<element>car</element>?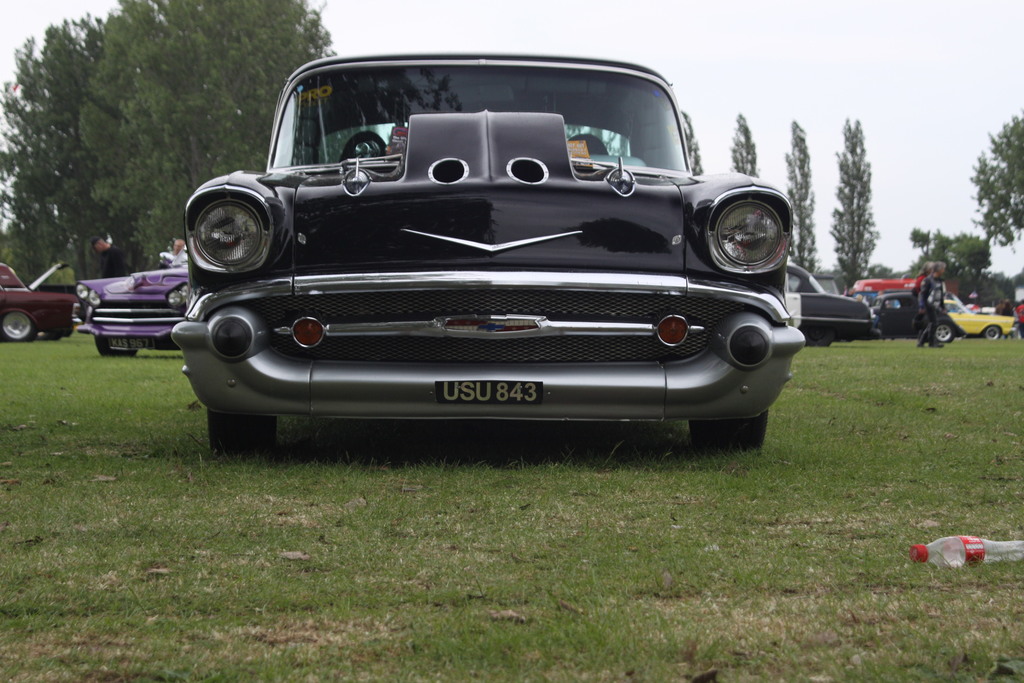
169:50:810:445
